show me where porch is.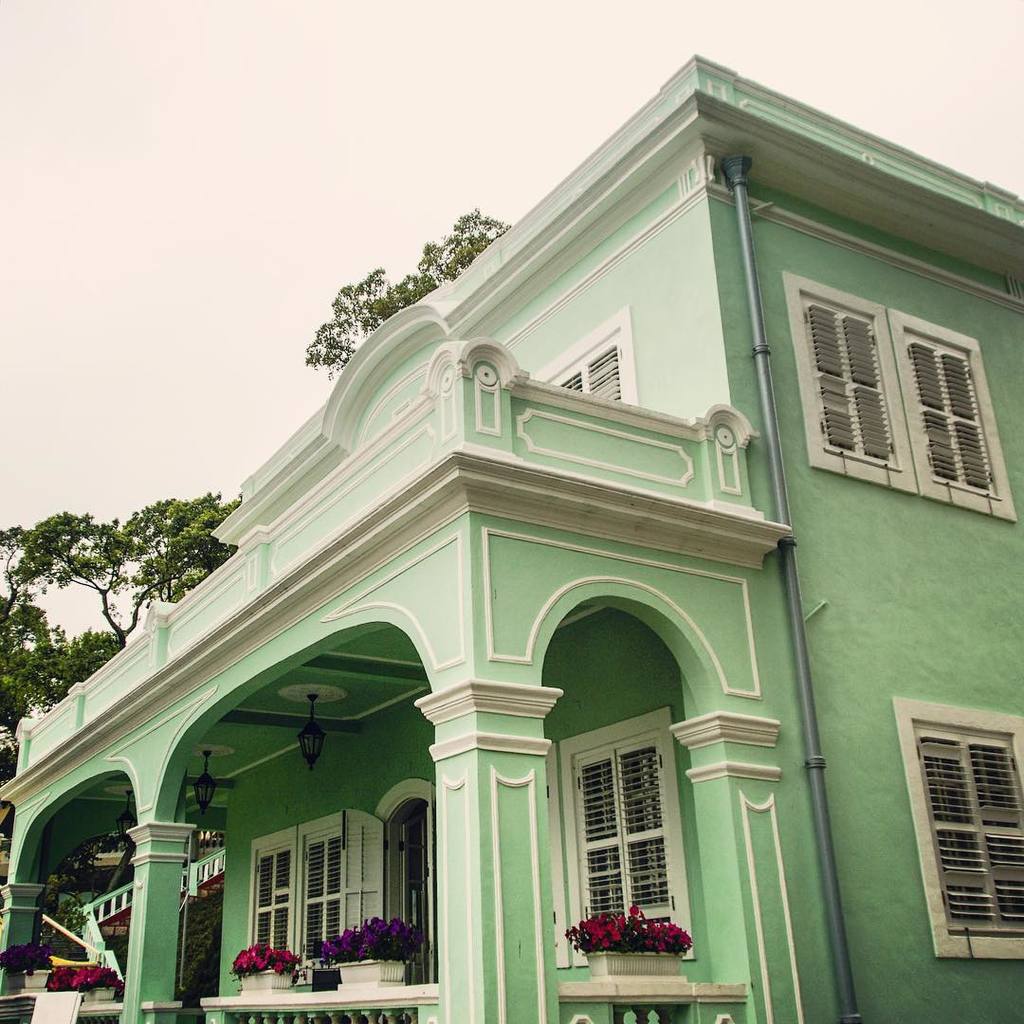
porch is at bbox=(0, 973, 745, 1023).
